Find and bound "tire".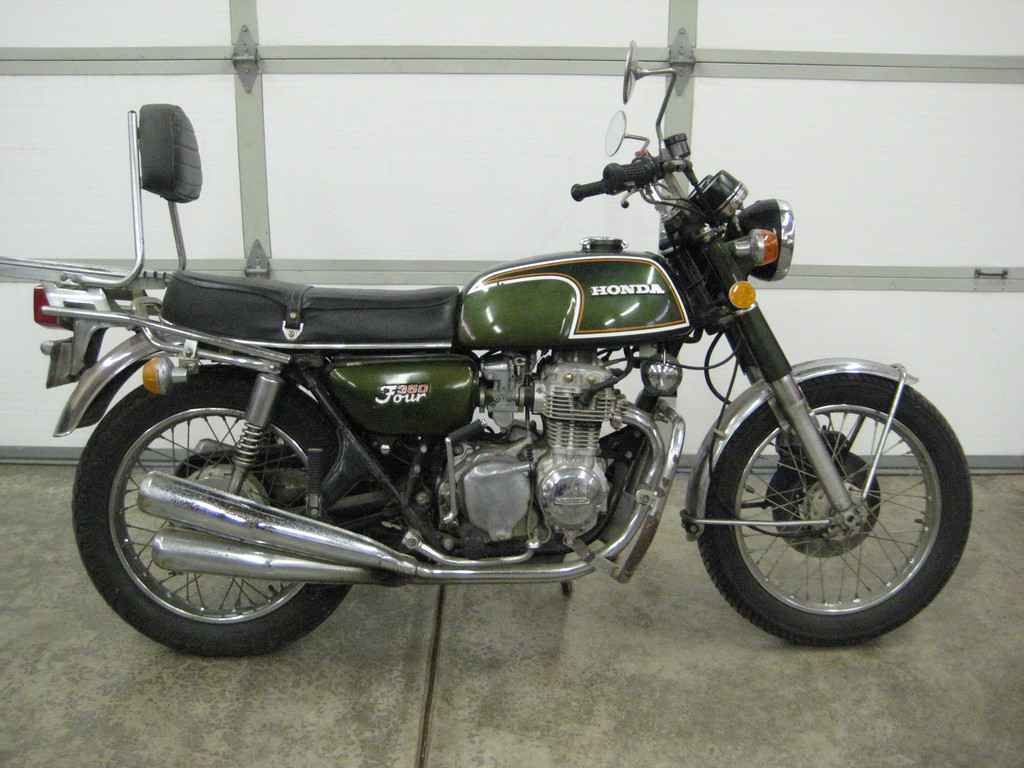
Bound: <box>72,364,362,655</box>.
